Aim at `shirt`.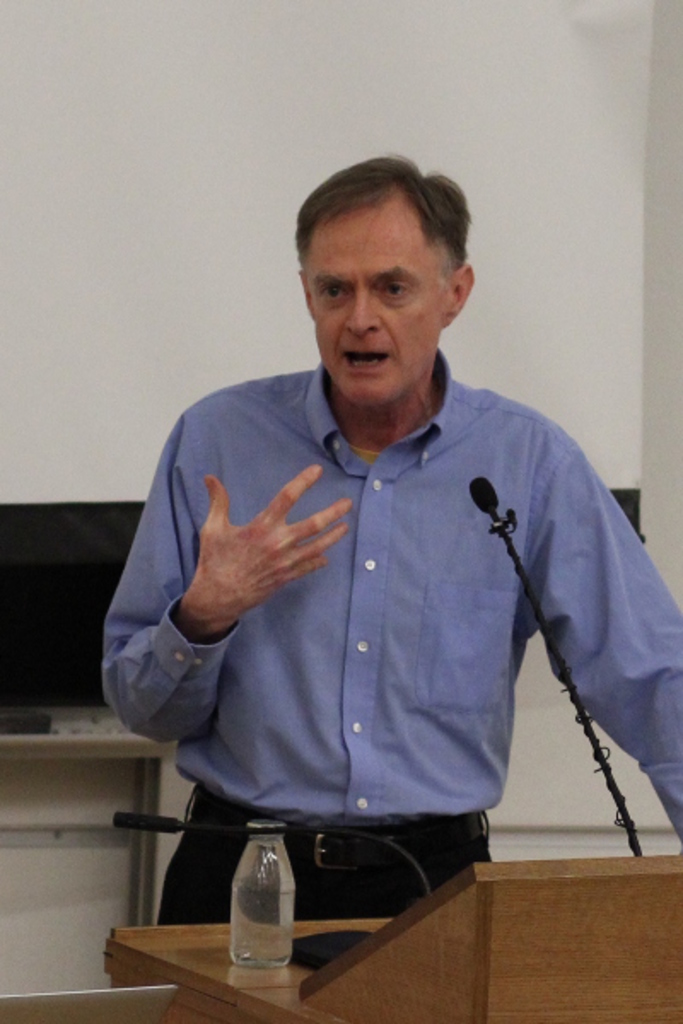
Aimed at 106,350,681,823.
